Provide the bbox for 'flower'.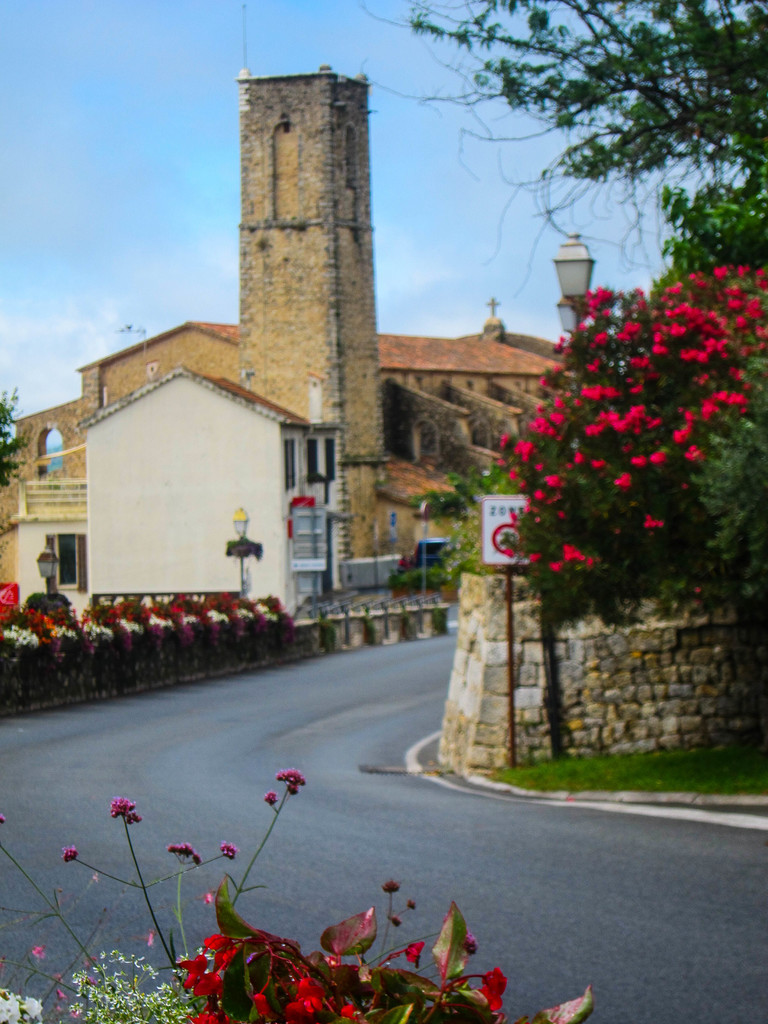
127:813:143:824.
